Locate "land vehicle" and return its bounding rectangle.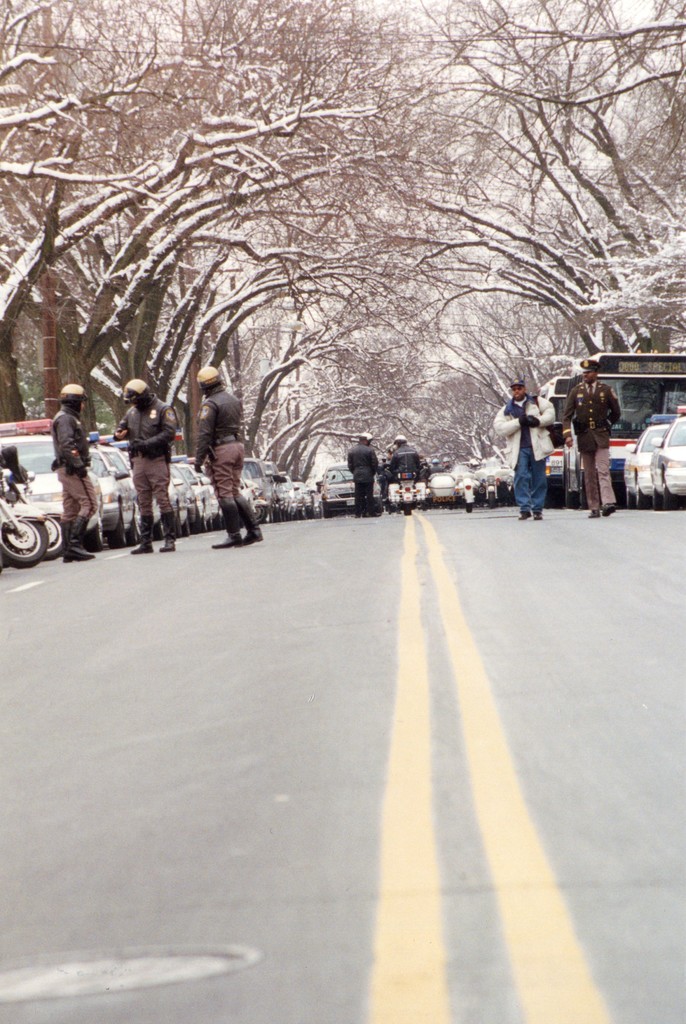
[left=474, top=454, right=512, bottom=512].
